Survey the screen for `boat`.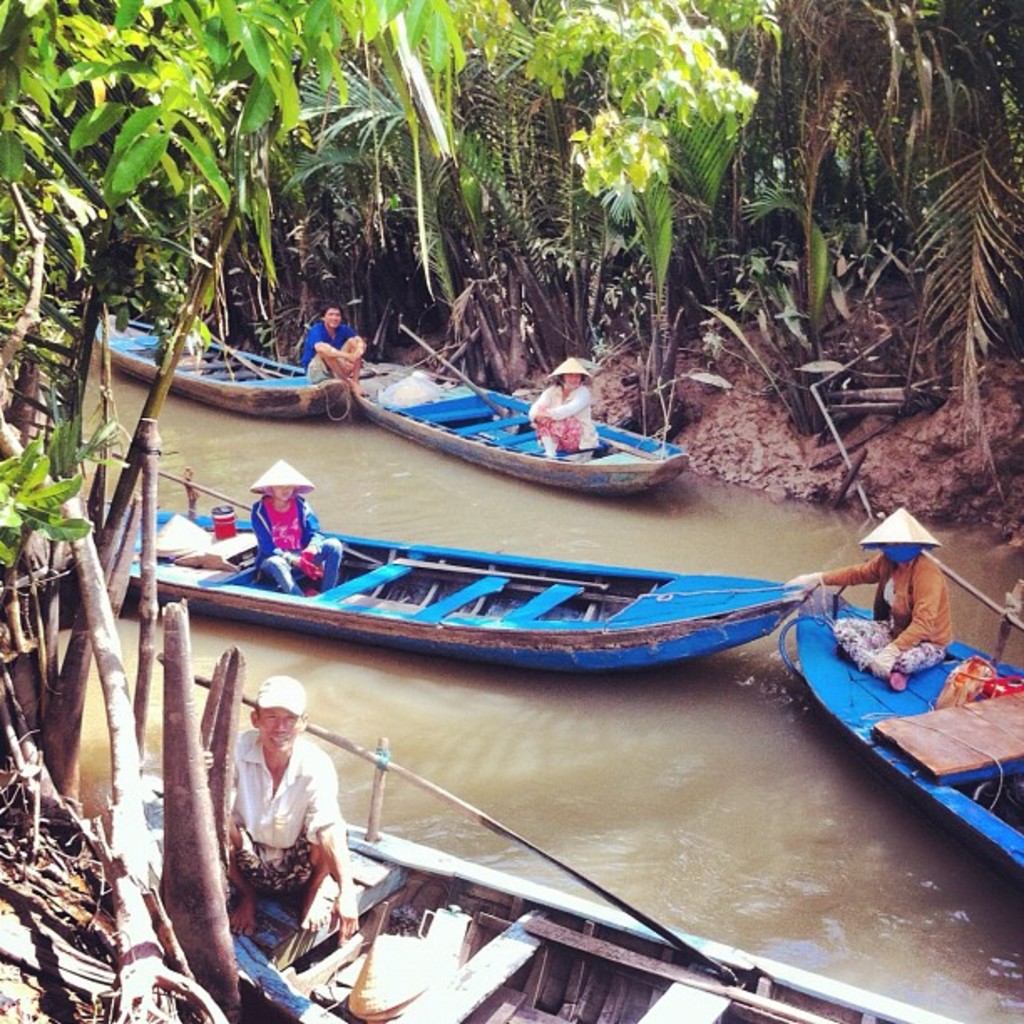
Survey found: region(92, 315, 350, 423).
